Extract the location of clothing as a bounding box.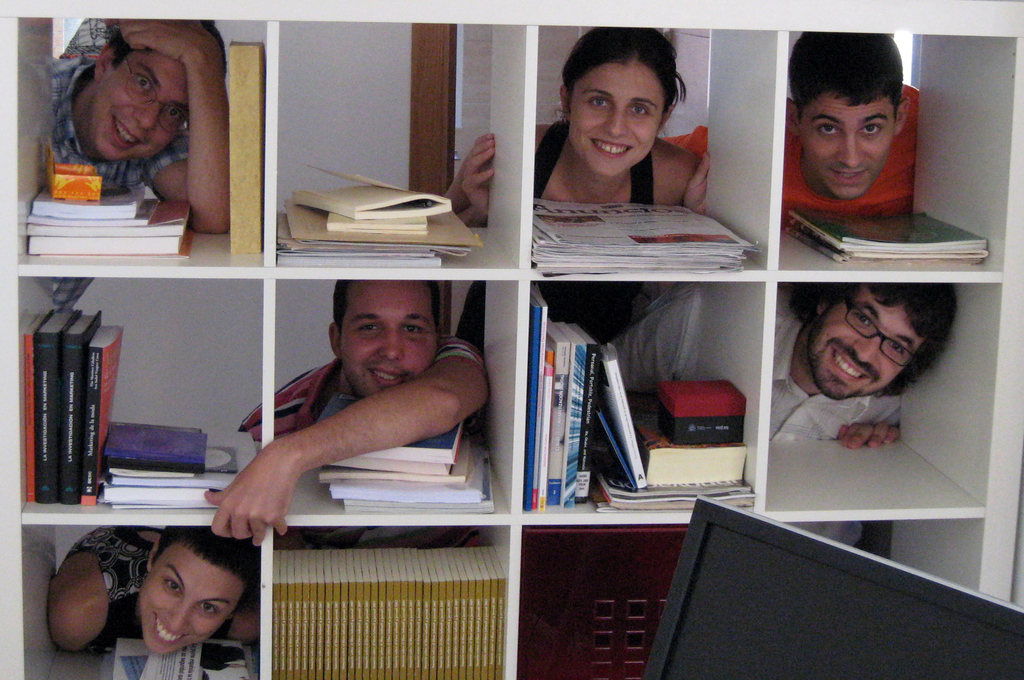
locate(605, 285, 903, 549).
